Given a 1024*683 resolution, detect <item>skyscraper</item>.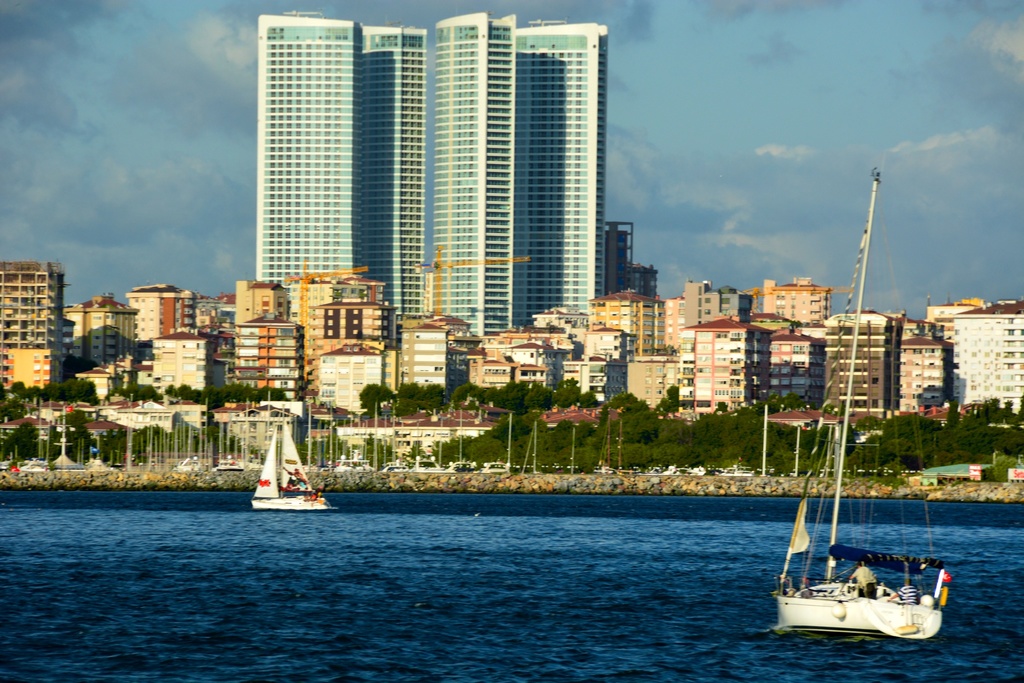
select_region(397, 313, 484, 402).
